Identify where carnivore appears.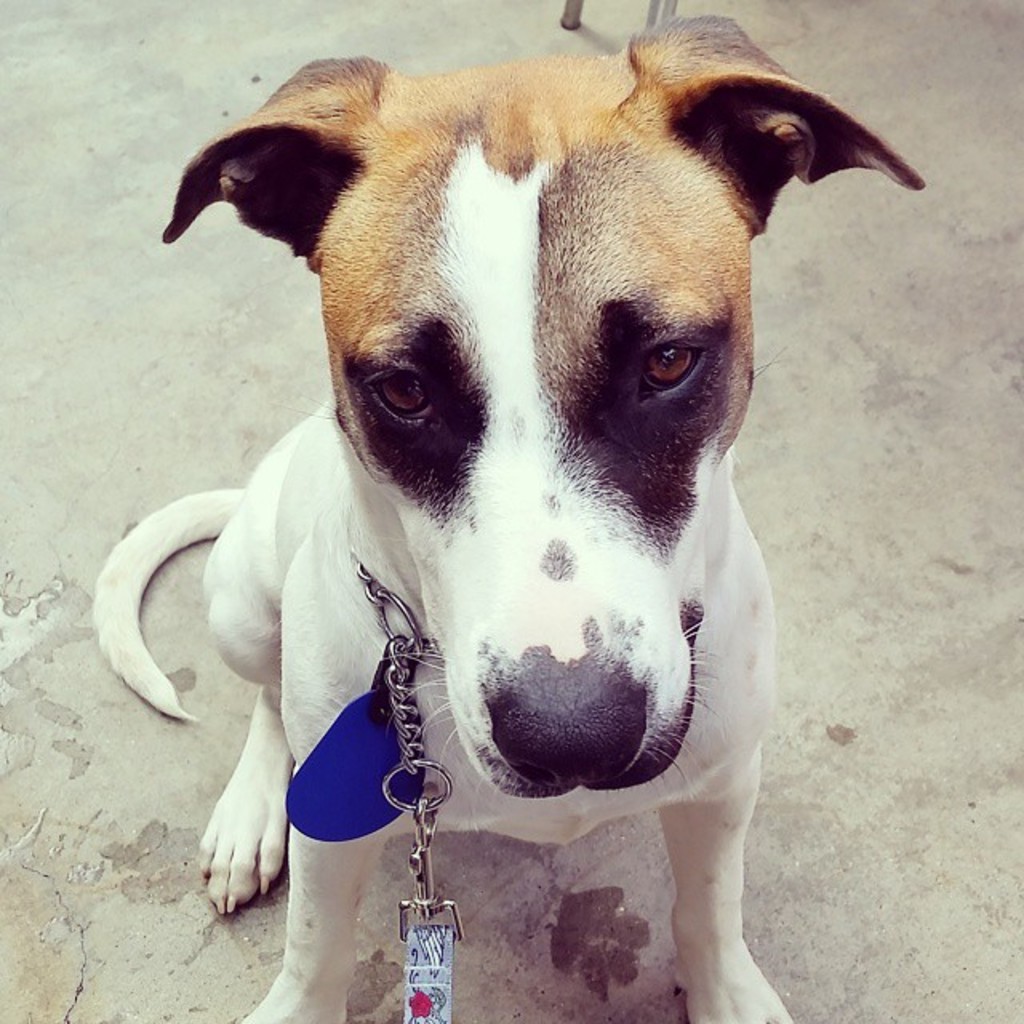
Appears at select_region(22, 0, 901, 1016).
